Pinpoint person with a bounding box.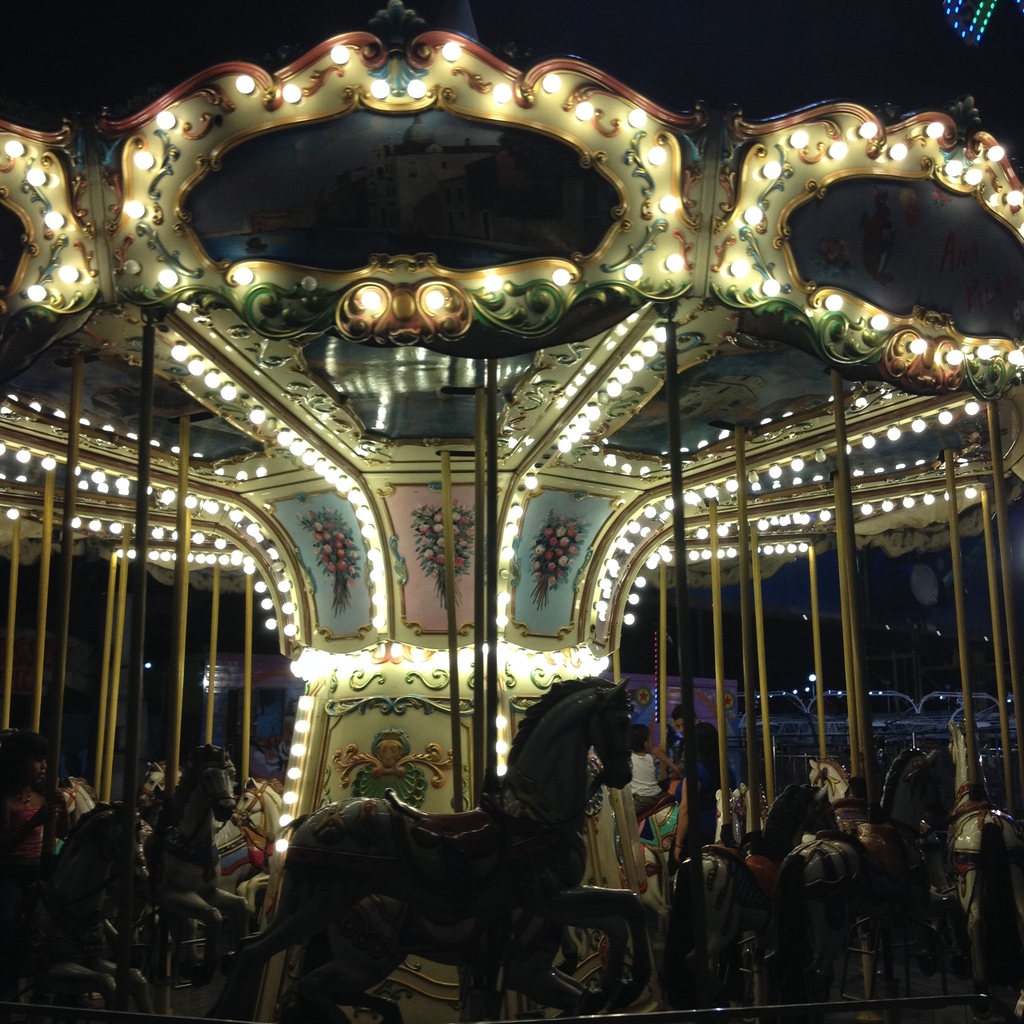
bbox=[0, 723, 86, 882].
